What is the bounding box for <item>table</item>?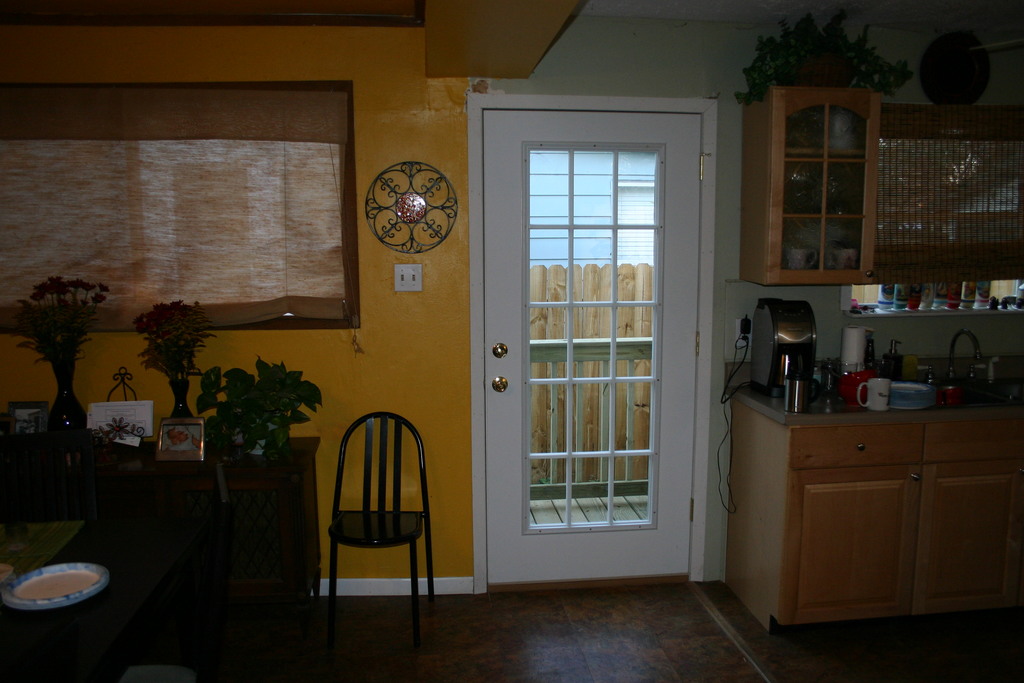
rect(729, 383, 1023, 634).
